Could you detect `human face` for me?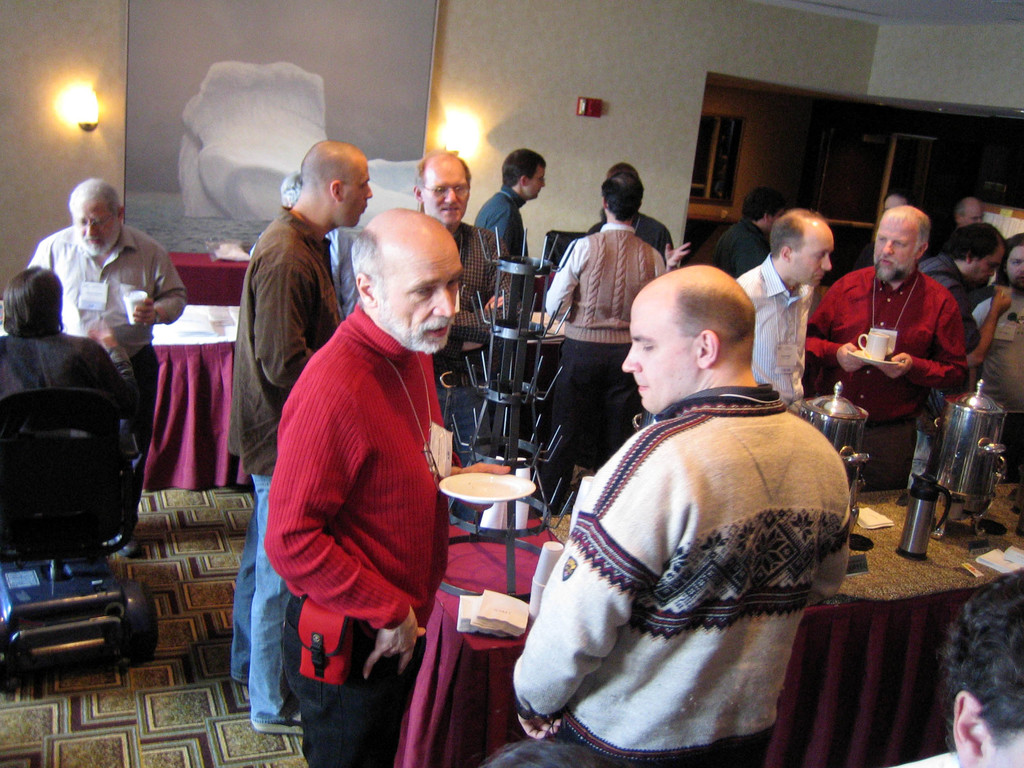
Detection result: Rect(72, 204, 114, 248).
